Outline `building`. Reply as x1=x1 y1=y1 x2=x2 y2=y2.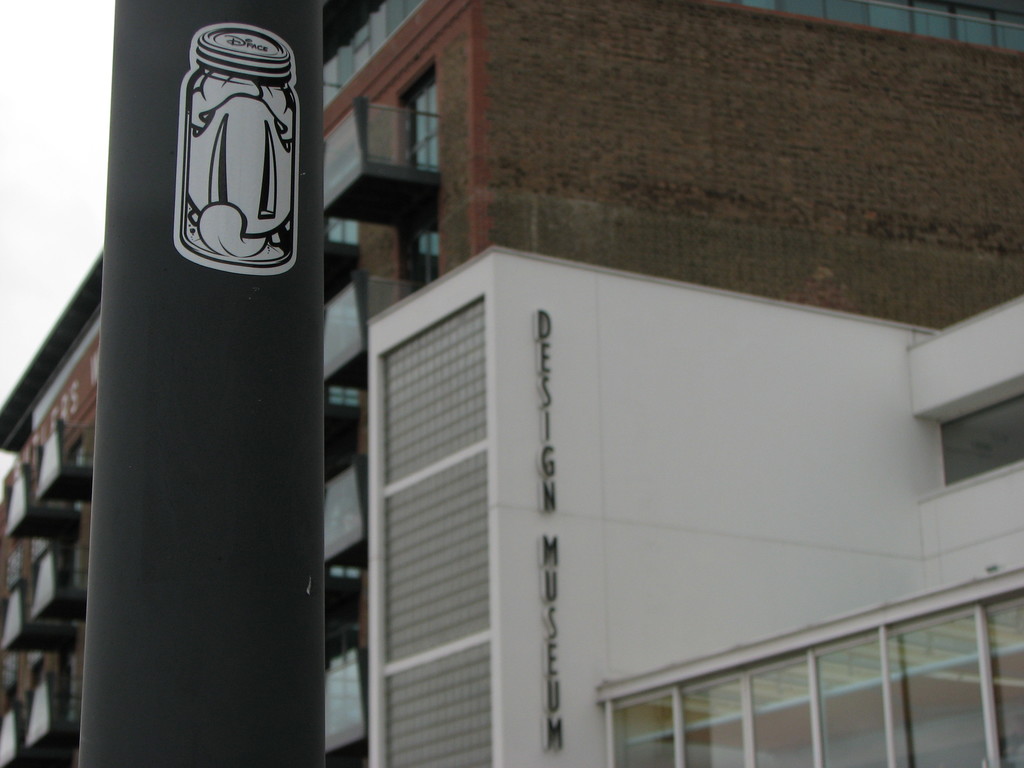
x1=0 y1=0 x2=1023 y2=767.
